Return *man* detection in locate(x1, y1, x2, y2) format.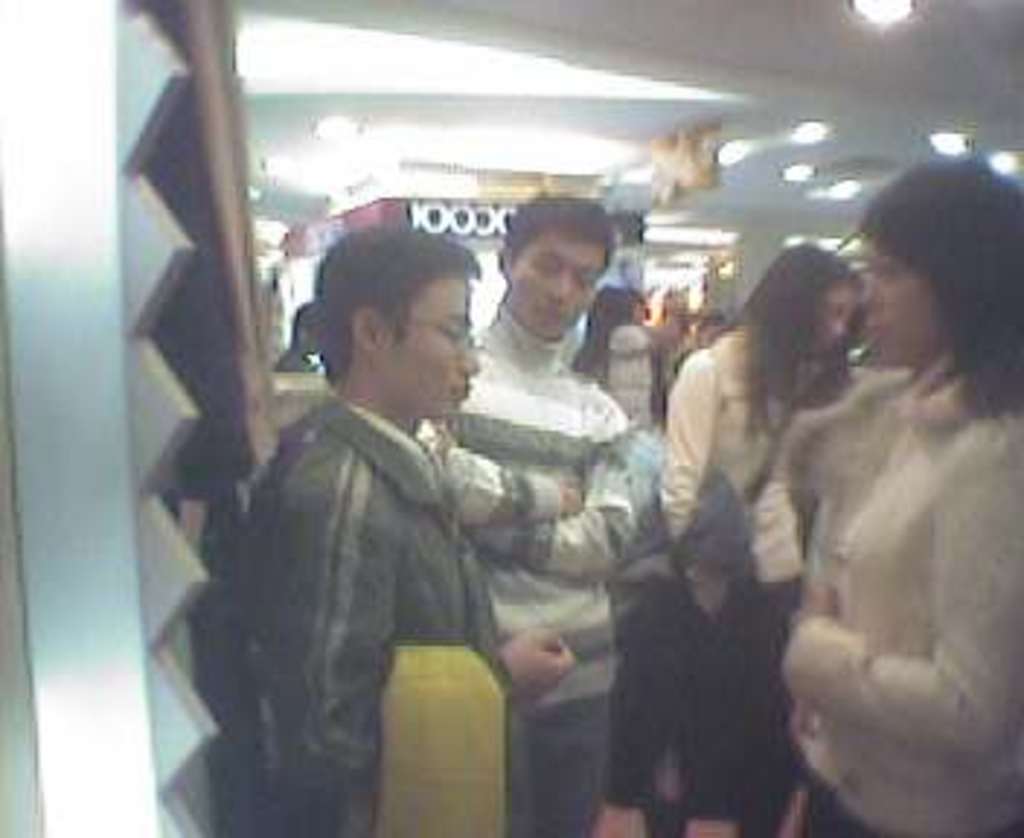
locate(227, 215, 576, 835).
